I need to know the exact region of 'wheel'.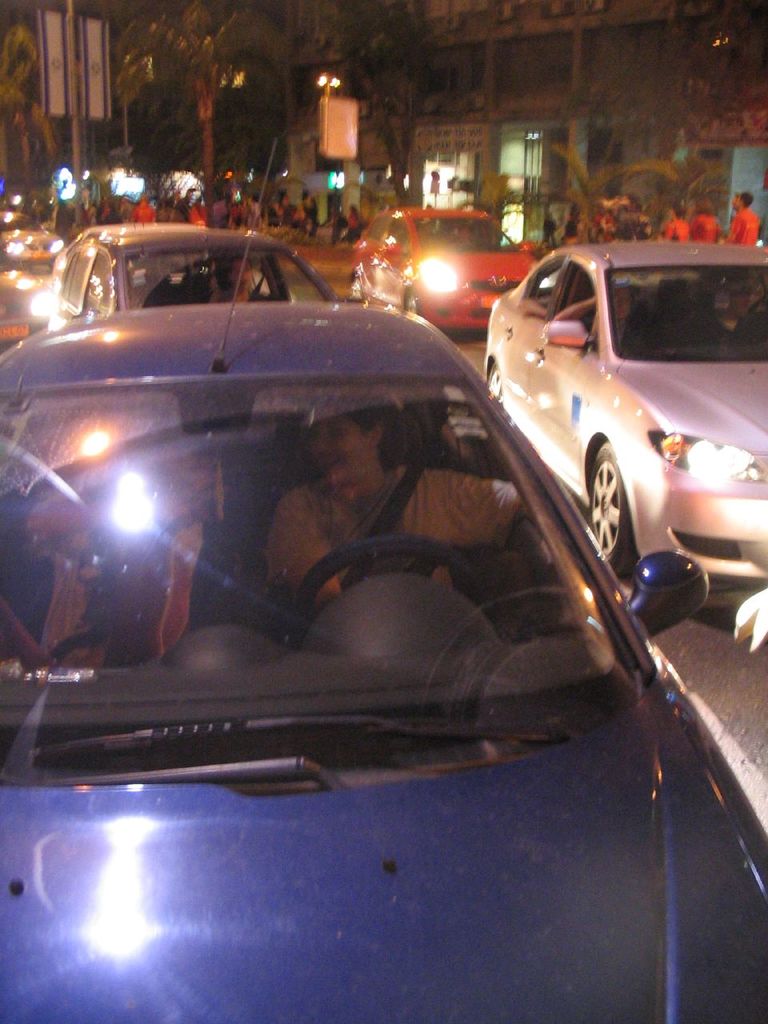
Region: box=[298, 534, 498, 621].
